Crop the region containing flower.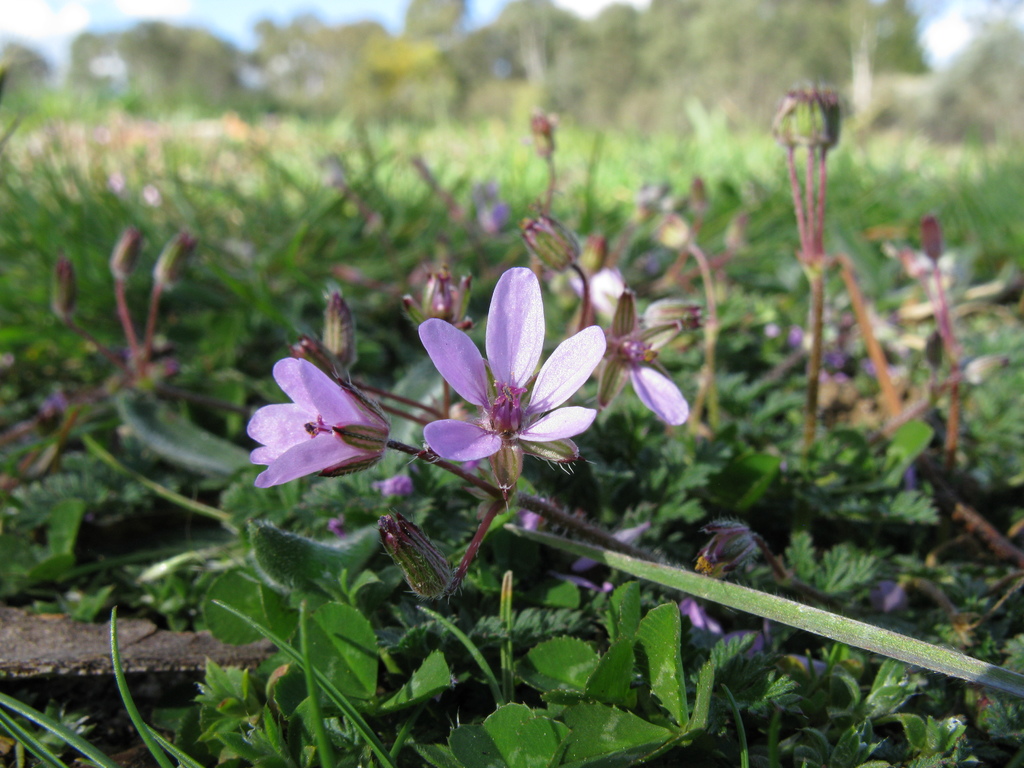
Crop region: {"x1": 245, "y1": 355, "x2": 389, "y2": 492}.
